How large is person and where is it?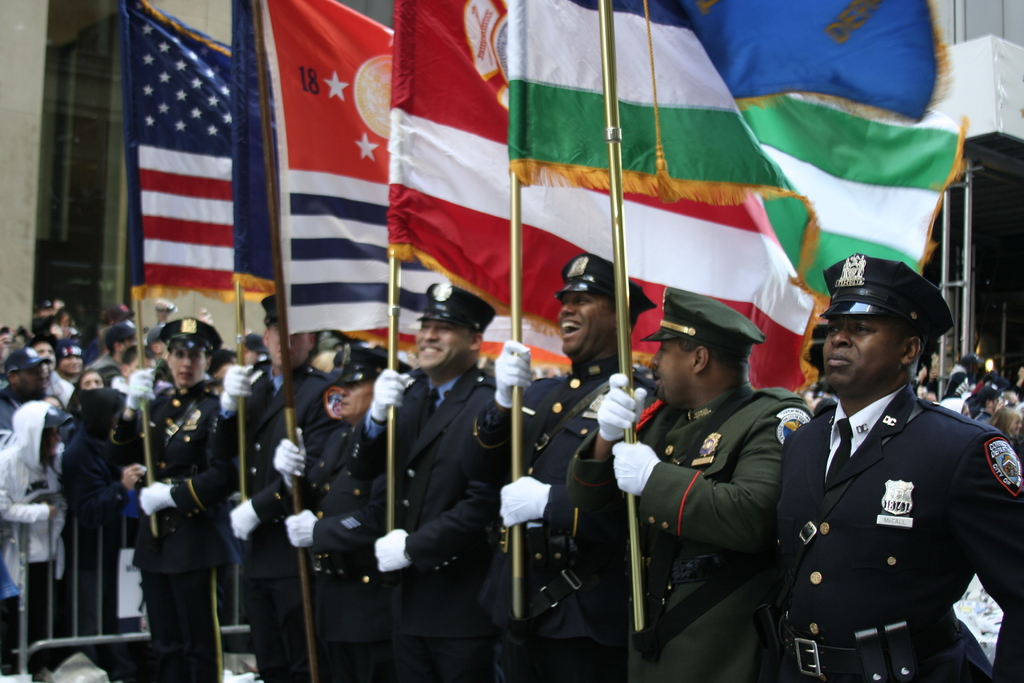
Bounding box: Rect(942, 356, 979, 394).
